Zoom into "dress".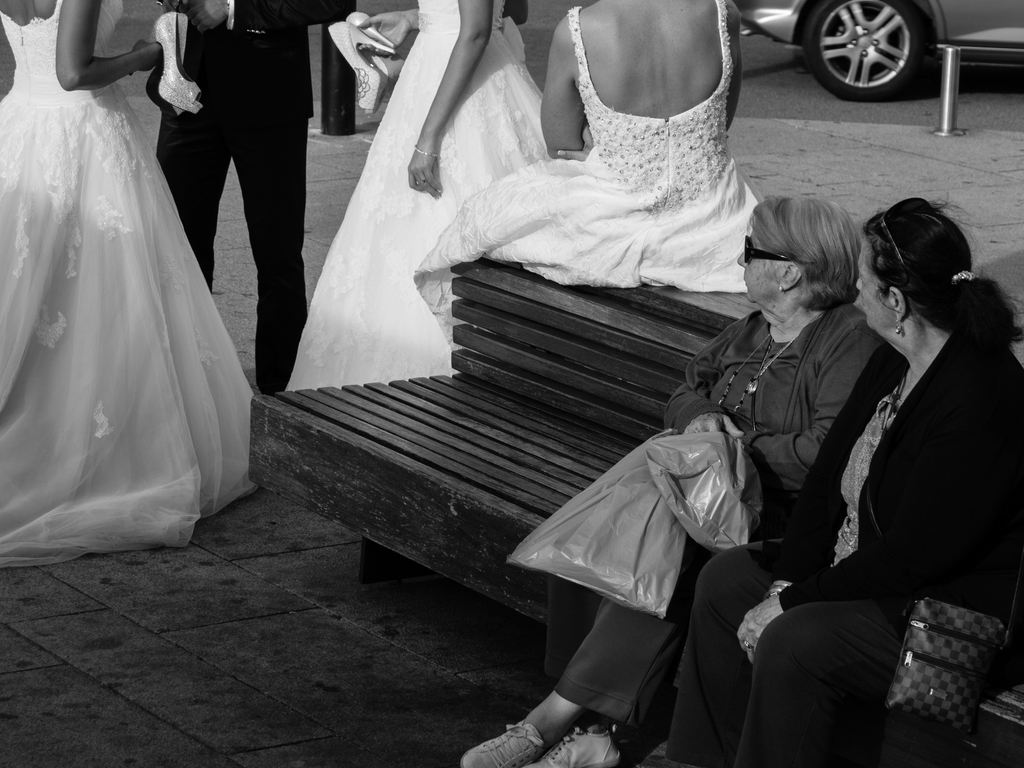
Zoom target: [x1=412, y1=0, x2=761, y2=357].
